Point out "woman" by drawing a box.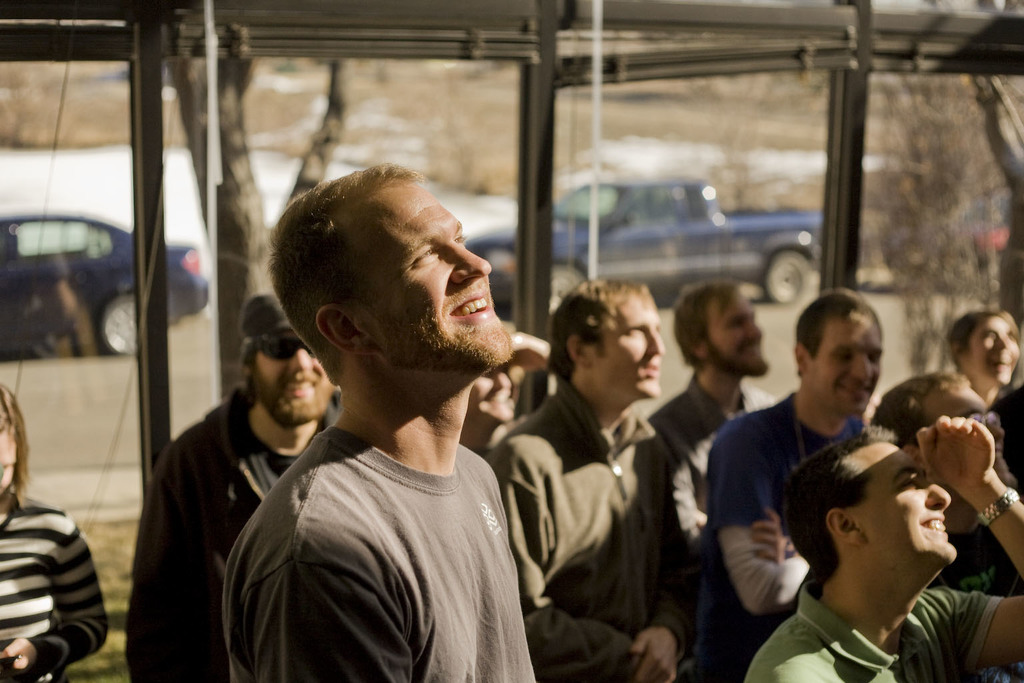
(0,373,113,682).
